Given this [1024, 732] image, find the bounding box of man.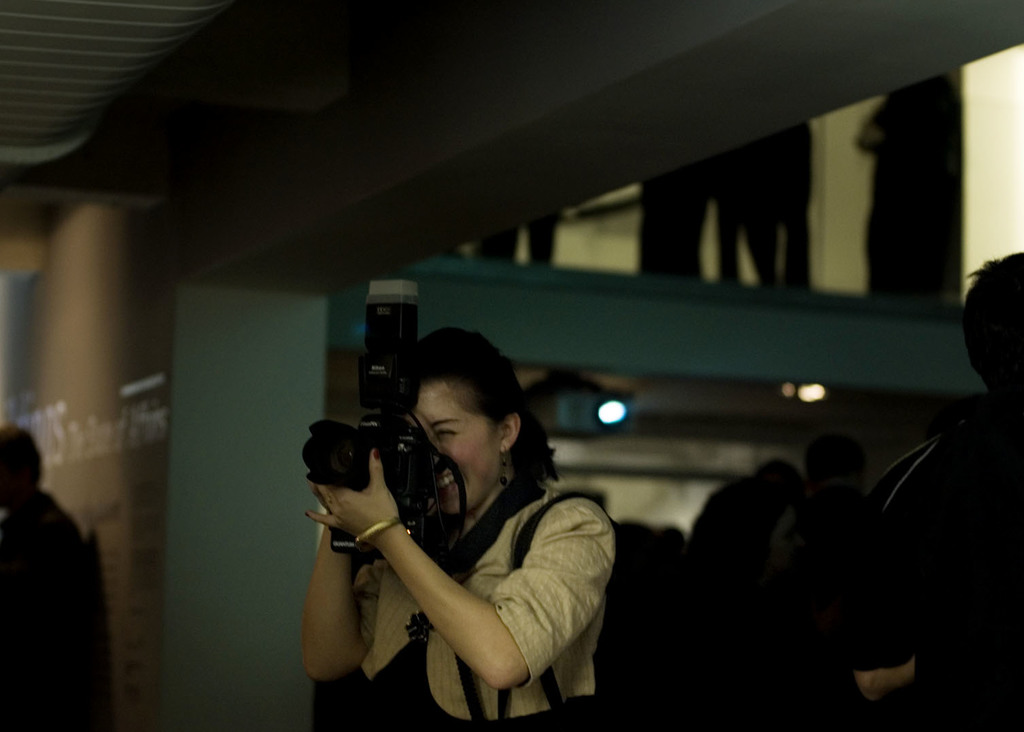
rect(869, 250, 1023, 495).
